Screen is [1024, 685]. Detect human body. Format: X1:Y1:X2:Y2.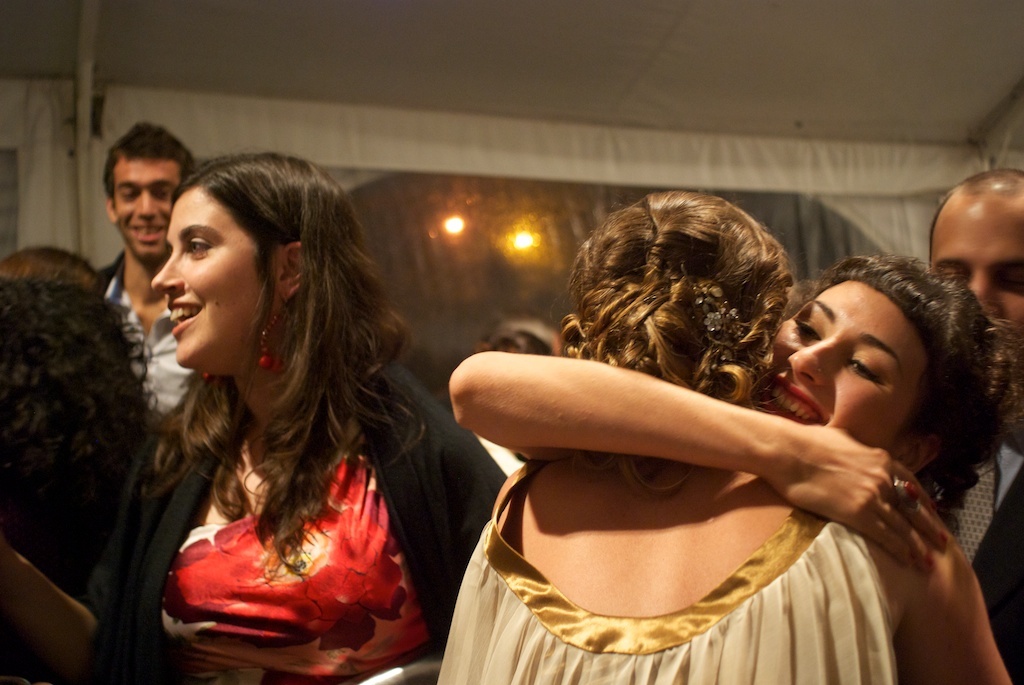
452:257:1016:570.
